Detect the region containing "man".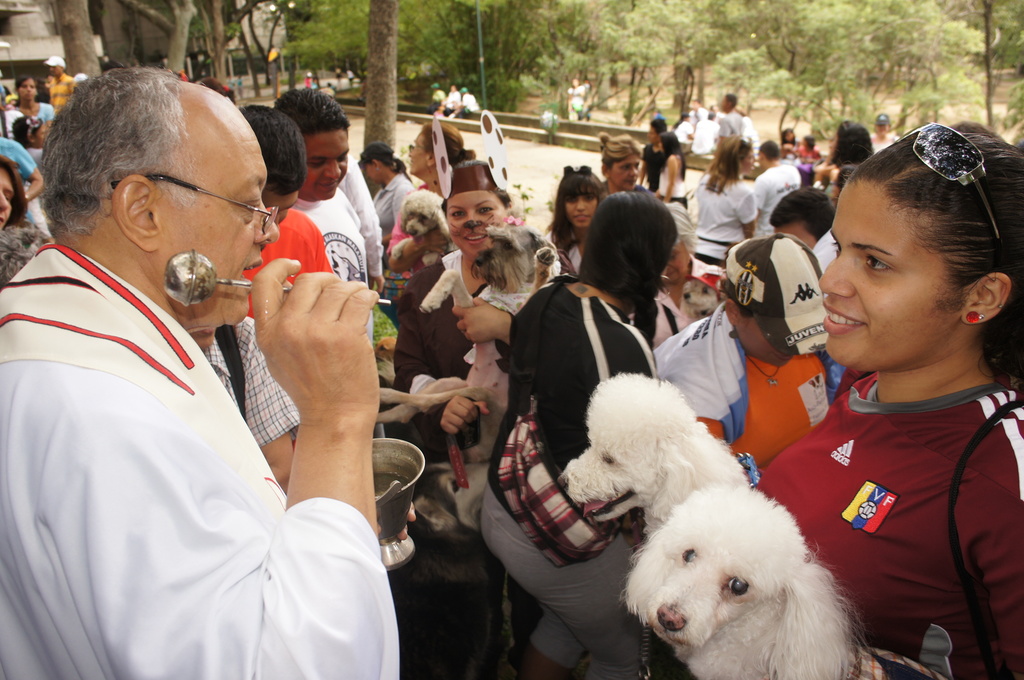
crop(871, 111, 895, 148).
